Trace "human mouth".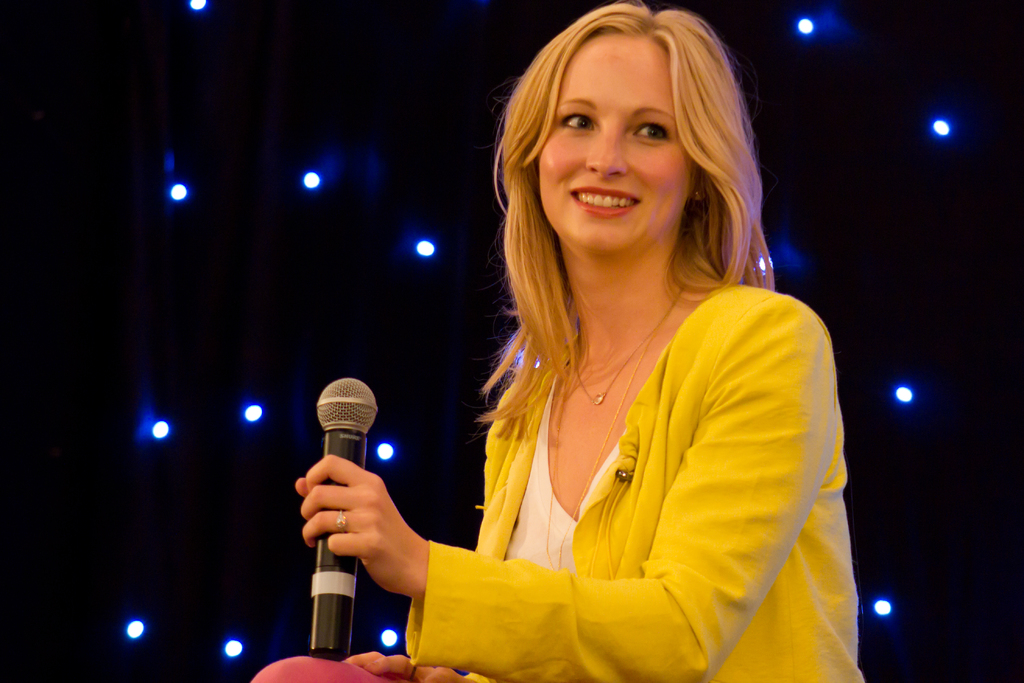
Traced to {"left": 568, "top": 189, "right": 637, "bottom": 216}.
